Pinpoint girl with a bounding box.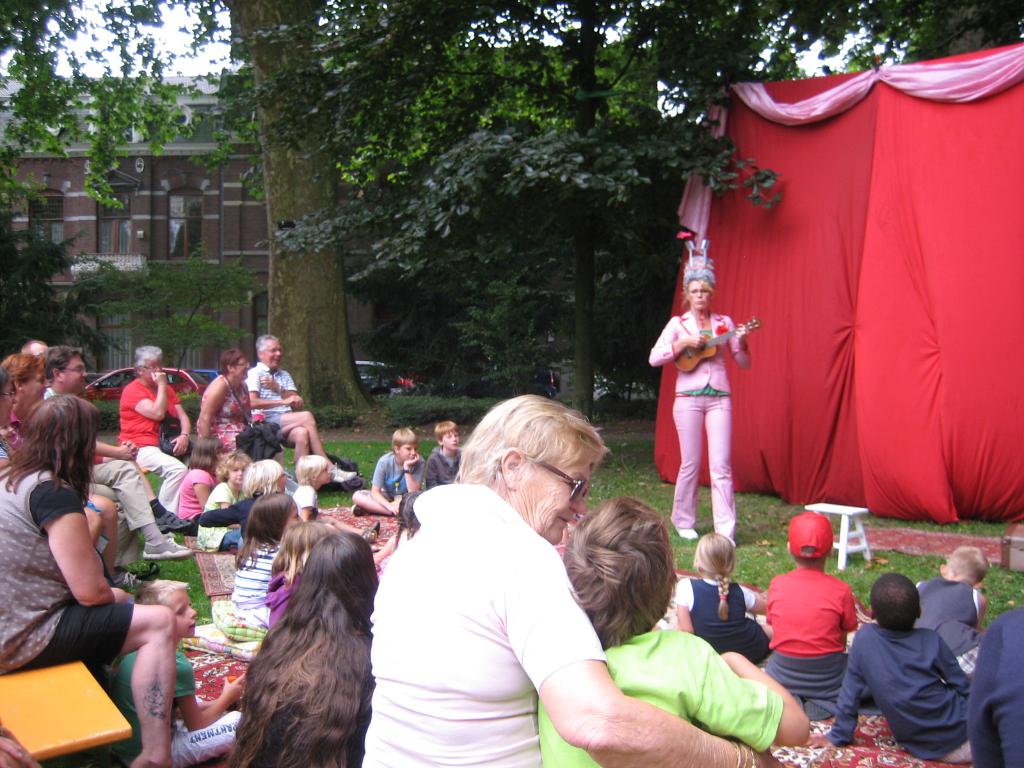
select_region(669, 529, 772, 656).
